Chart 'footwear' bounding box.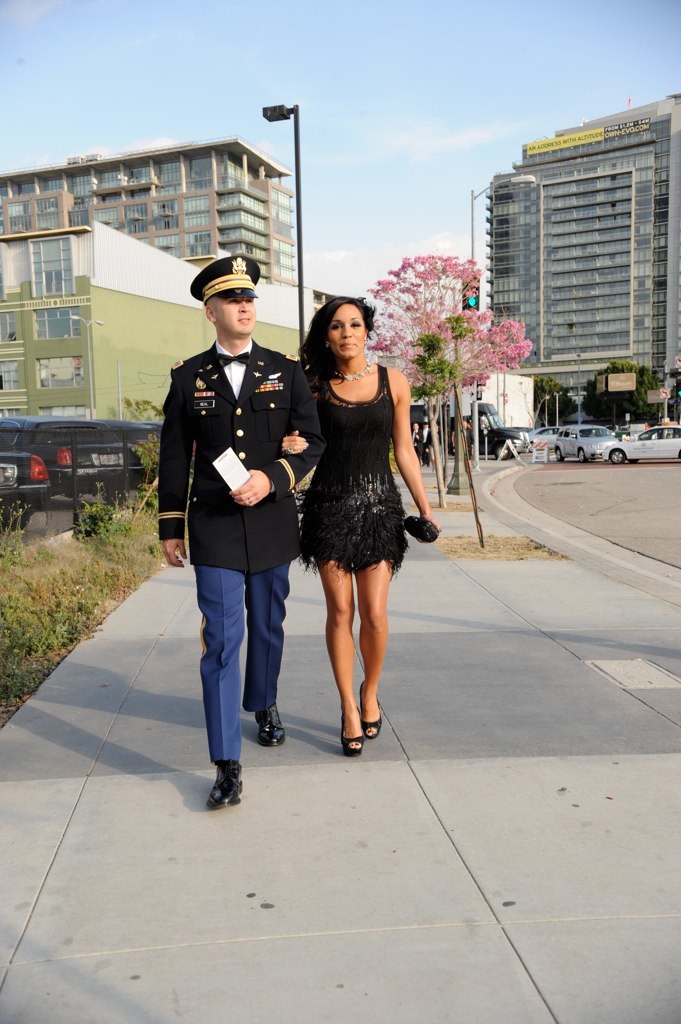
Charted: [361,695,384,735].
